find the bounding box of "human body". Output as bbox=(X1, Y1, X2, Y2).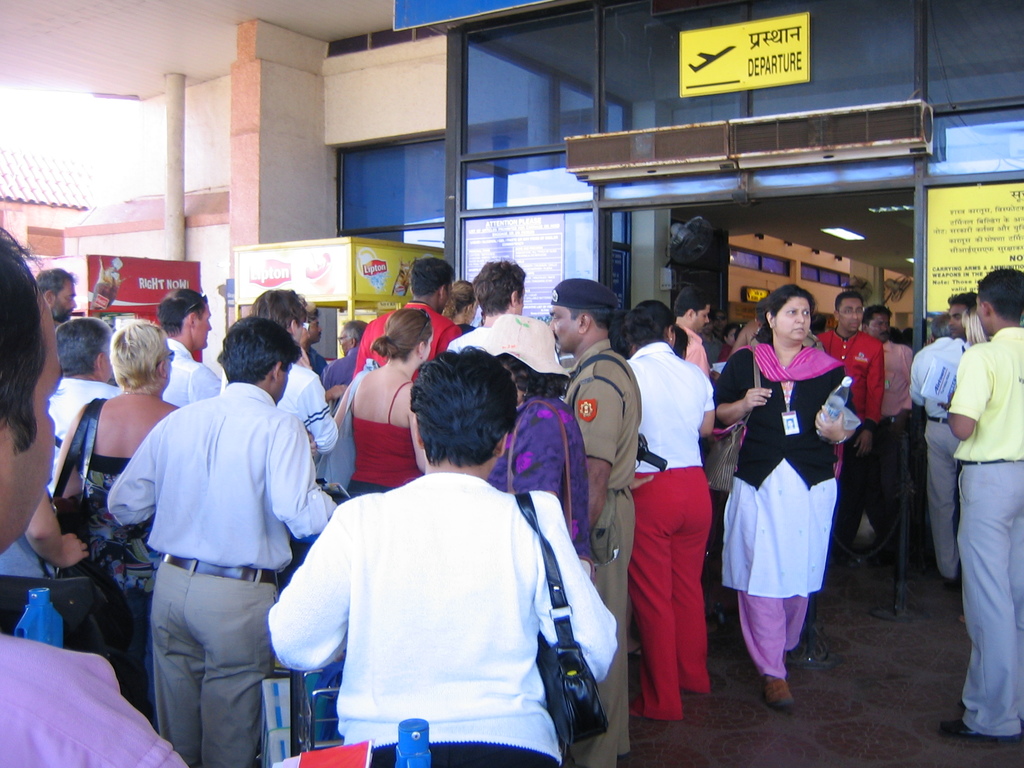
bbox=(45, 312, 184, 707).
